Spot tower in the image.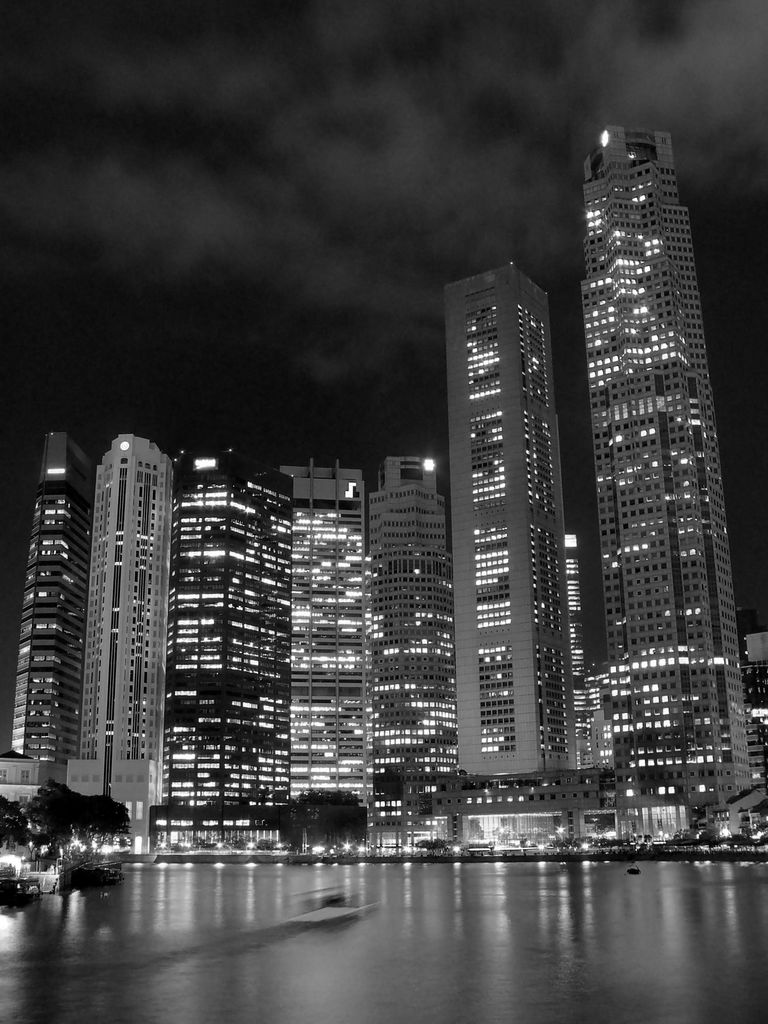
tower found at {"x1": 275, "y1": 495, "x2": 381, "y2": 839}.
